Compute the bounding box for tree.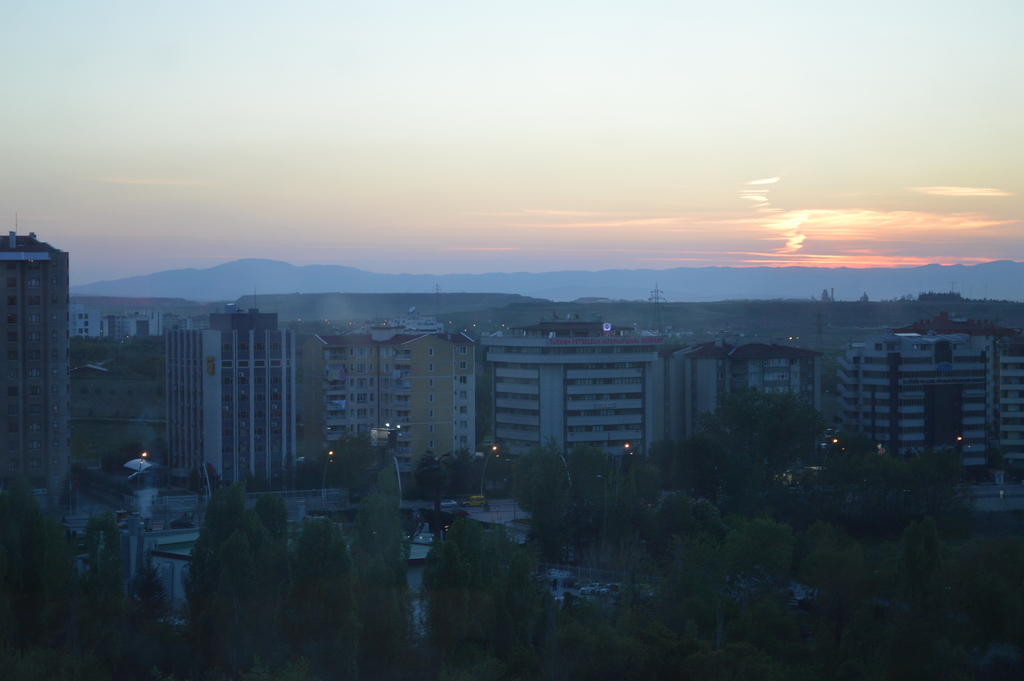
l=0, t=465, r=150, b=680.
